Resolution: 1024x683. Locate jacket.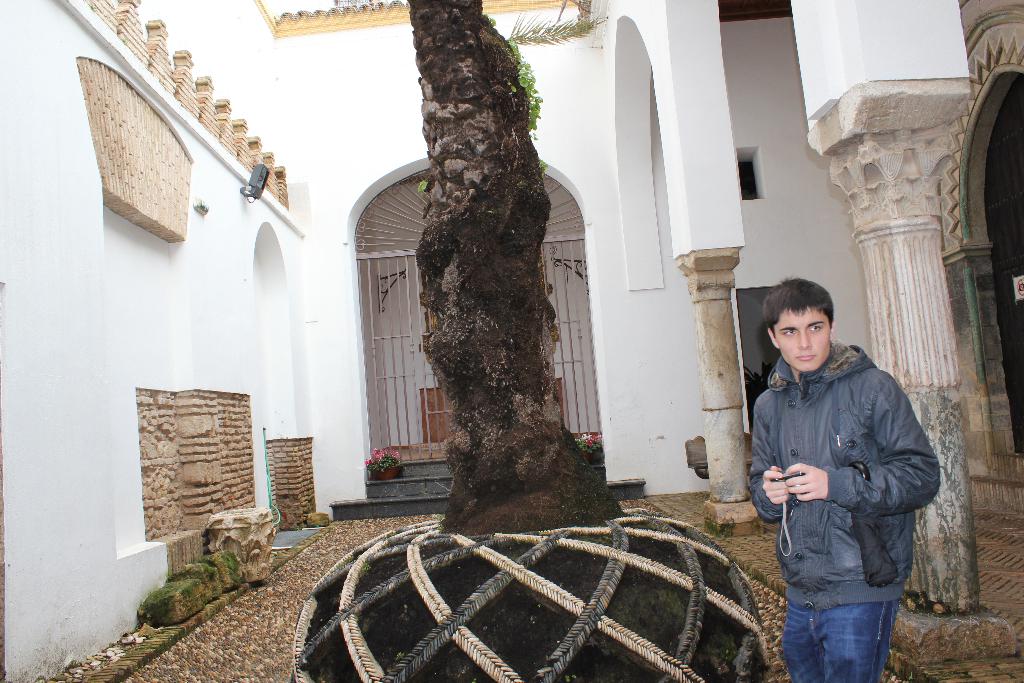
select_region(738, 276, 935, 604).
